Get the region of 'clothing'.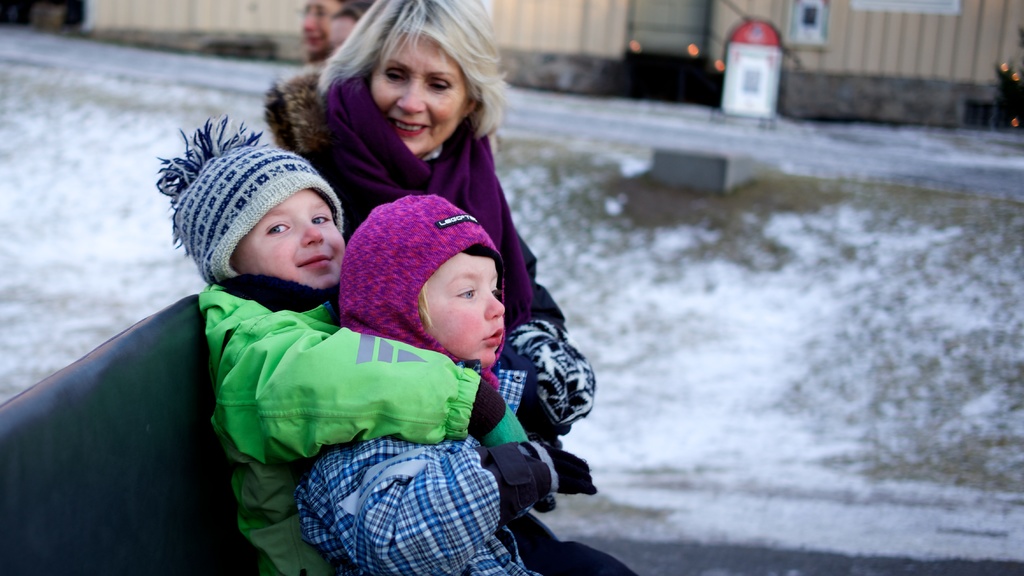
bbox=[299, 431, 530, 575].
